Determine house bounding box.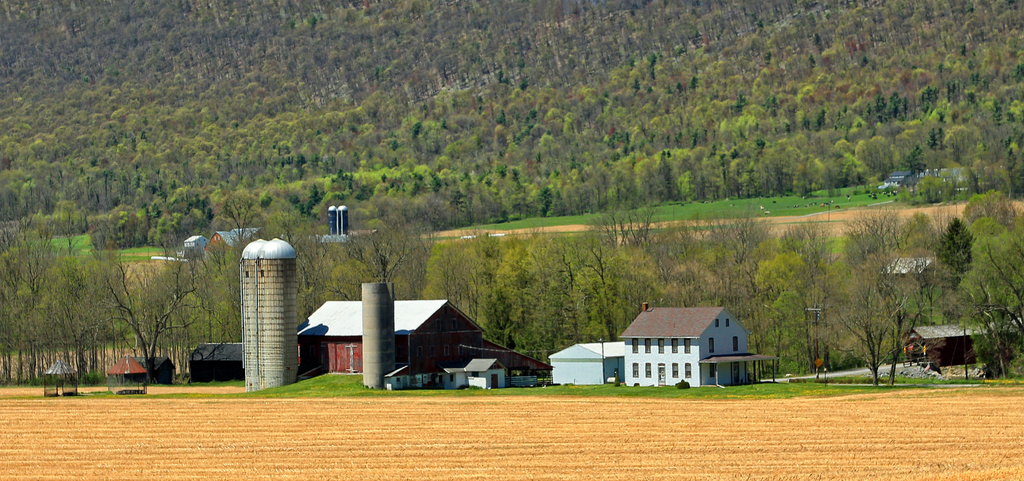
Determined: locate(555, 292, 782, 389).
